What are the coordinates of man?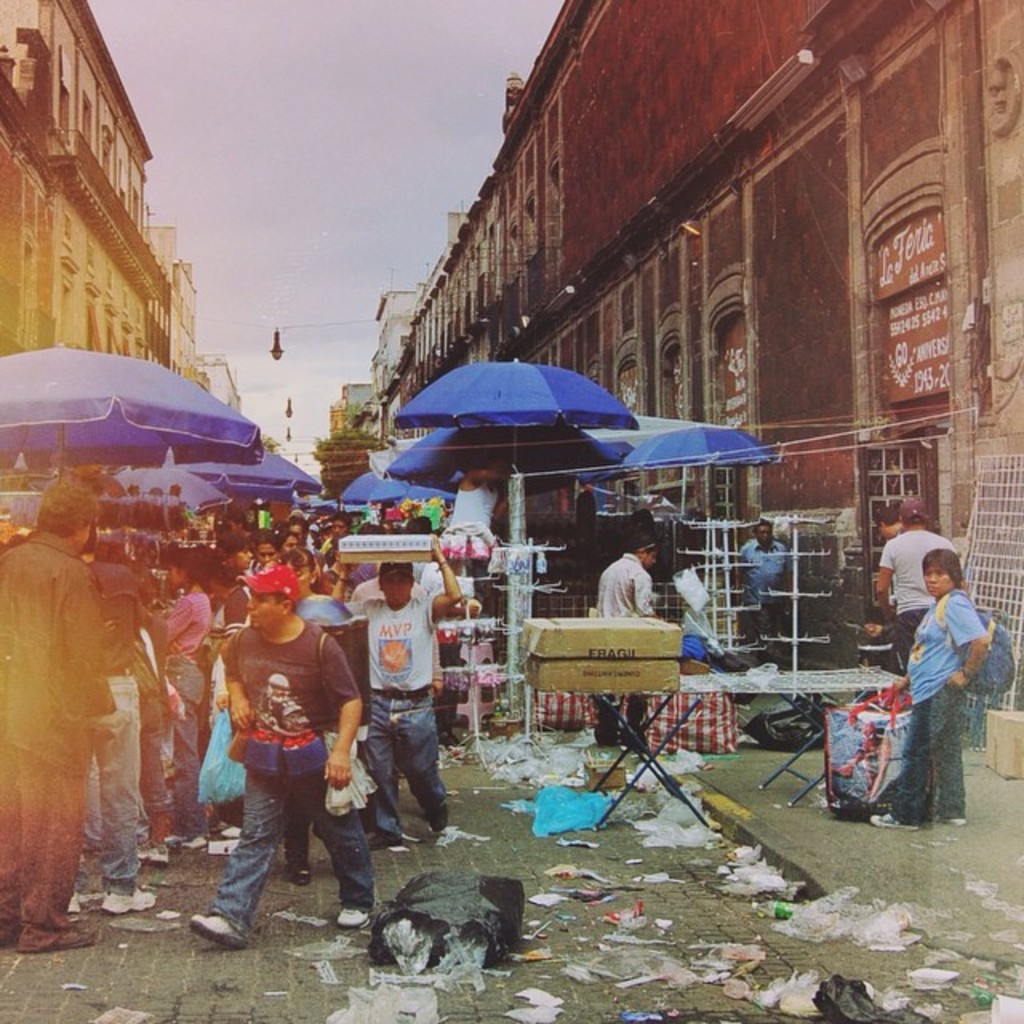
pyautogui.locateOnScreen(878, 488, 949, 650).
